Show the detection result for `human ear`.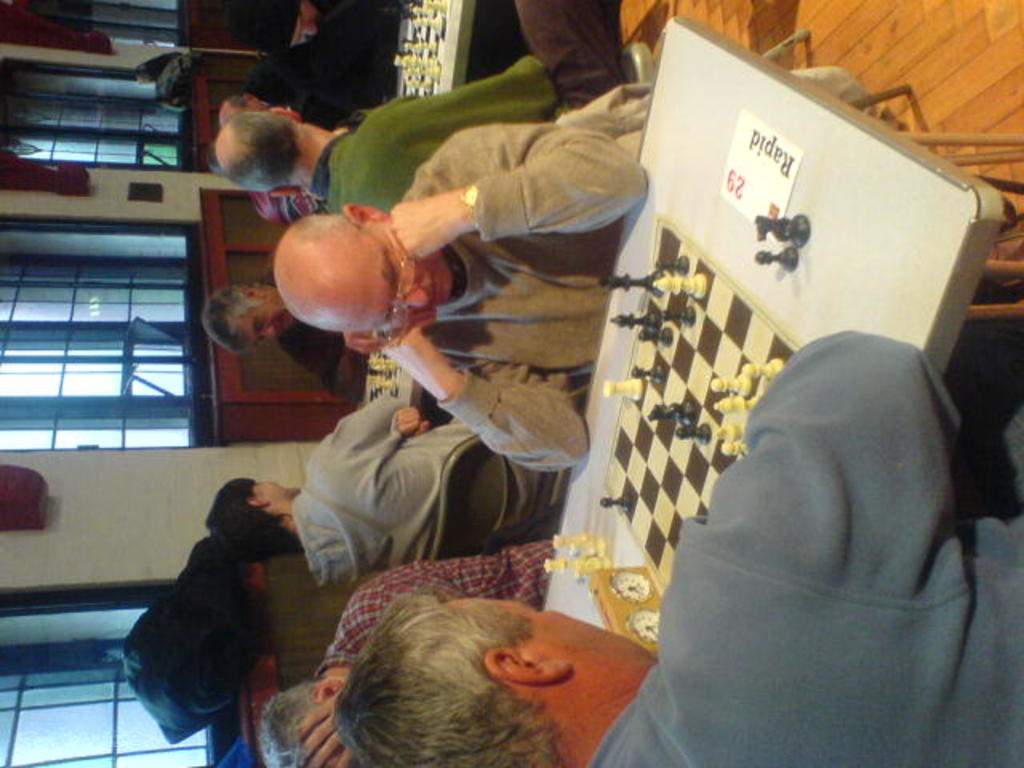
region(246, 493, 266, 506).
